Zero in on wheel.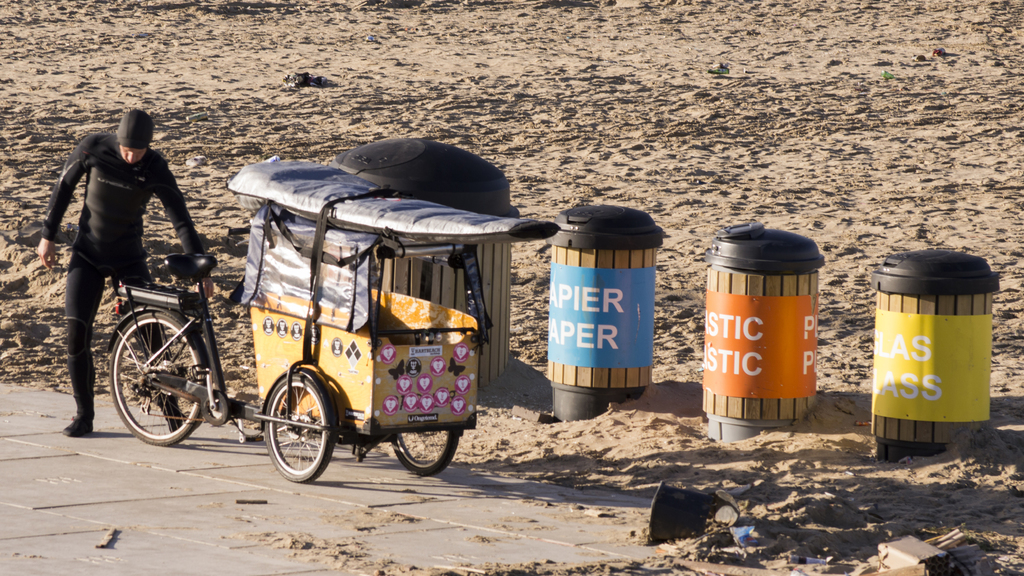
Zeroed in: x1=258 y1=368 x2=327 y2=475.
